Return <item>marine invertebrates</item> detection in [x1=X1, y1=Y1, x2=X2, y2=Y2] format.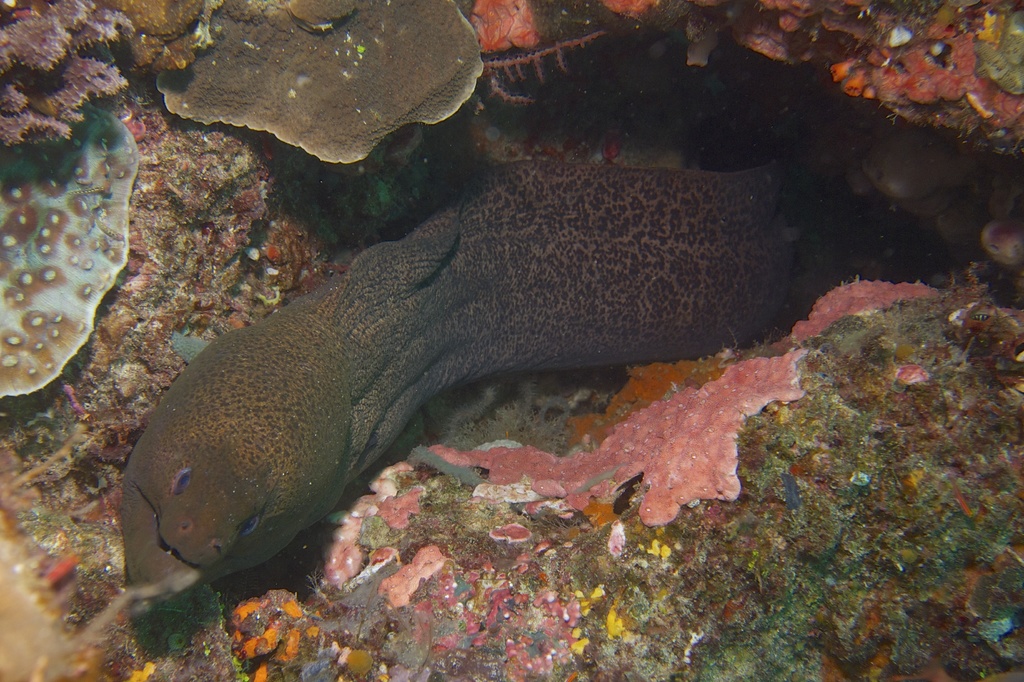
[x1=23, y1=49, x2=122, y2=116].
